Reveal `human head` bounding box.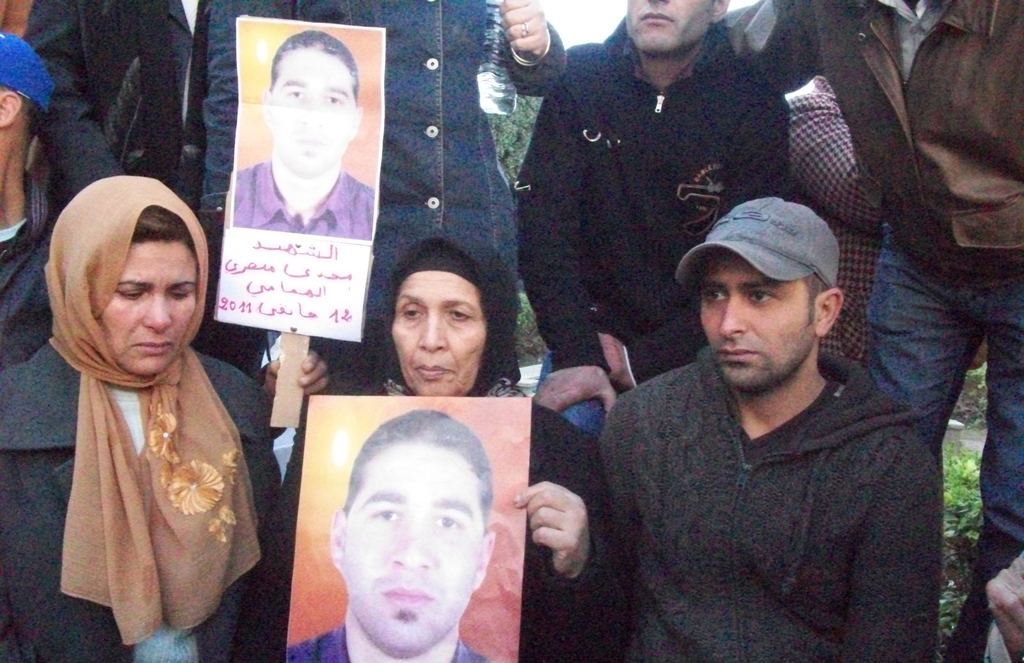
Revealed: [x1=699, y1=198, x2=846, y2=389].
